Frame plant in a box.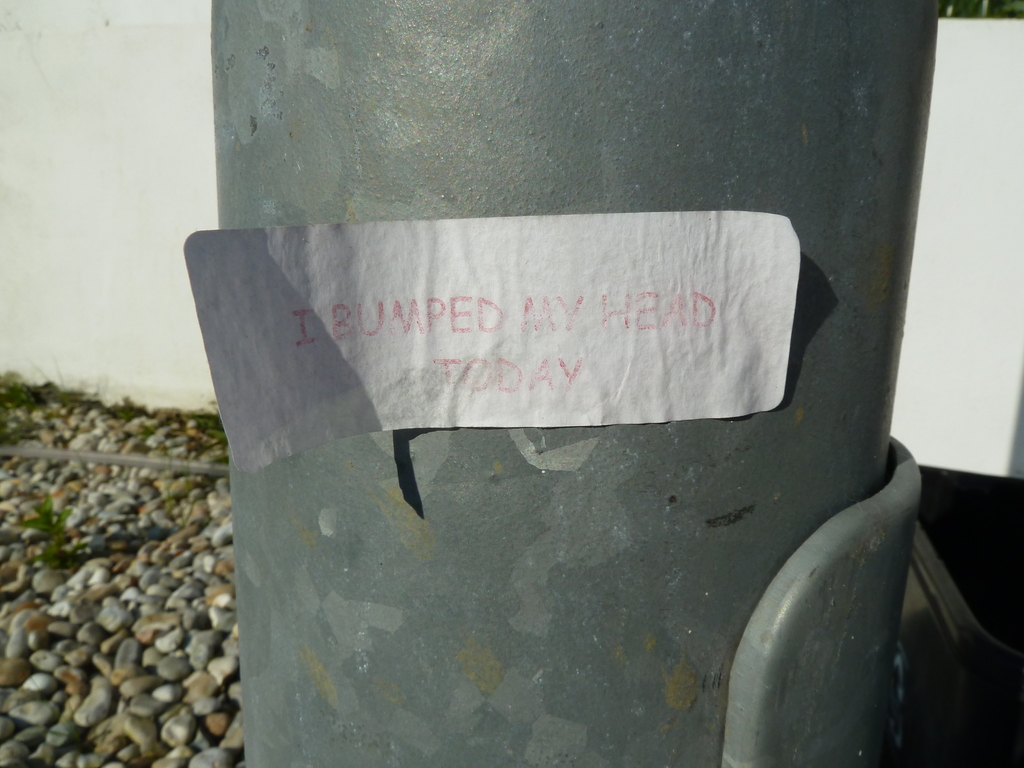
locate(22, 490, 95, 569).
